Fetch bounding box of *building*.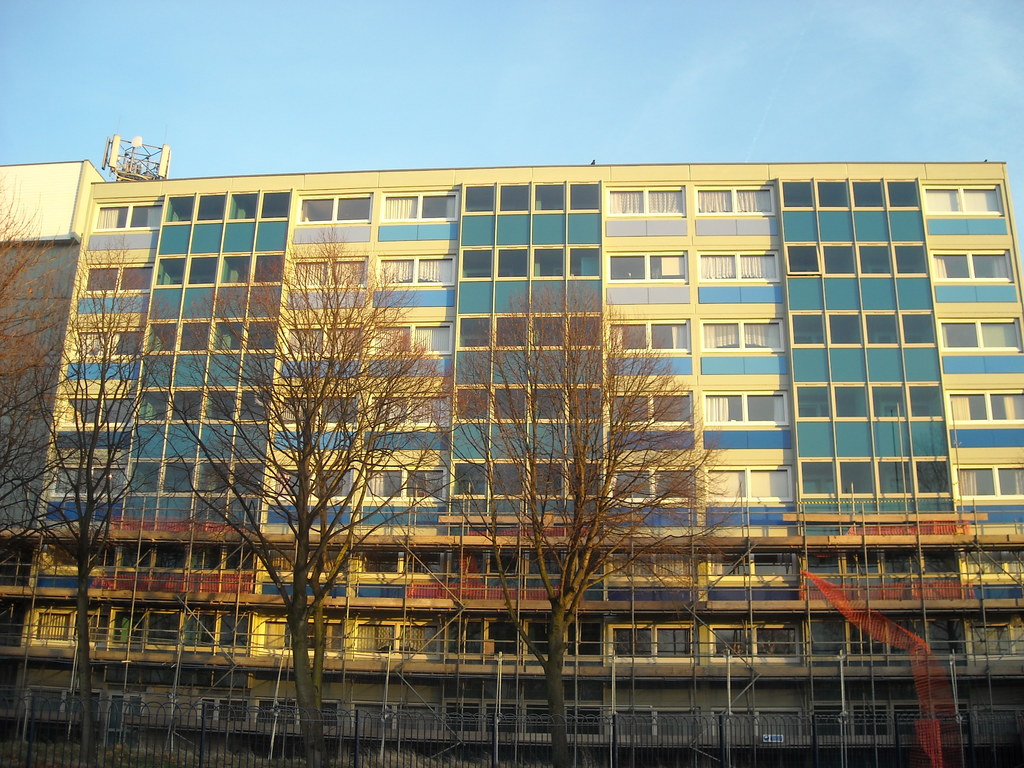
Bbox: region(0, 157, 1023, 767).
